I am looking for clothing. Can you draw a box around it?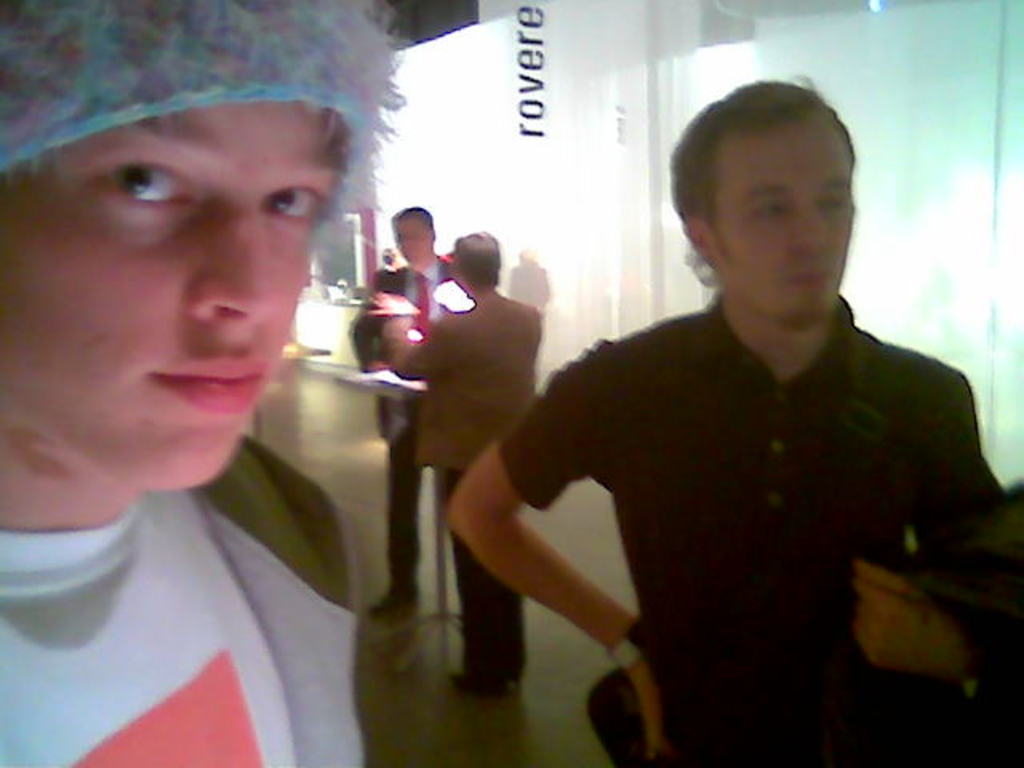
Sure, the bounding box is l=344, t=251, r=467, b=606.
